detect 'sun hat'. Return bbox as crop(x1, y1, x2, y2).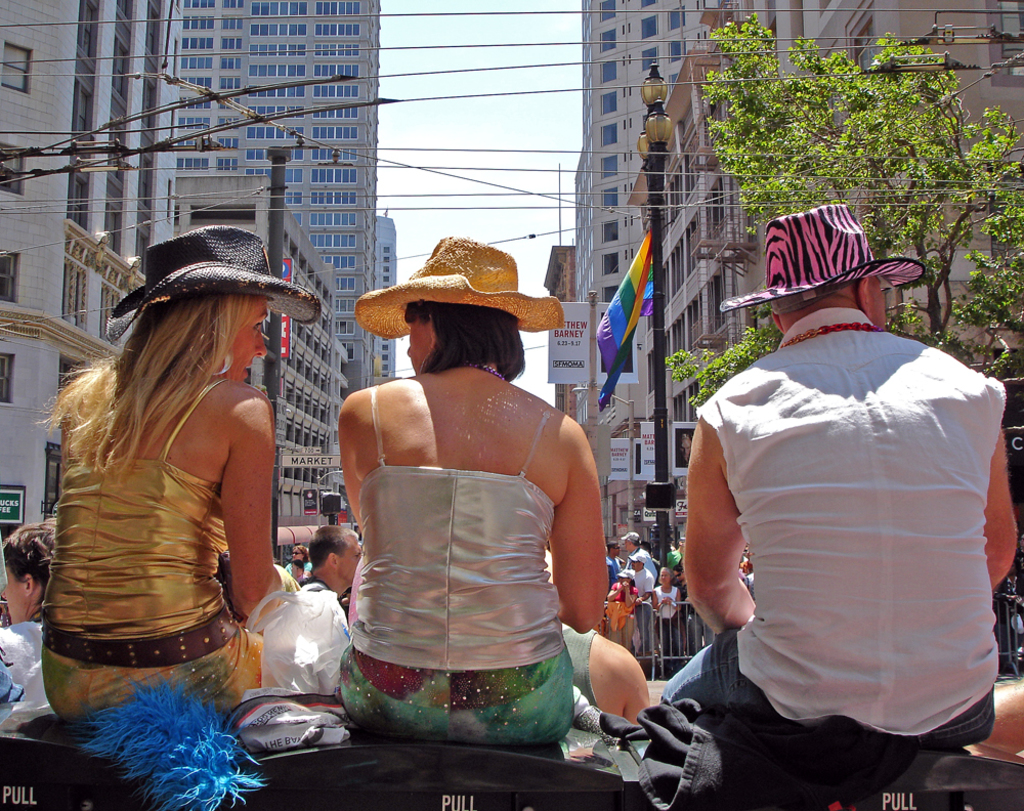
crop(615, 529, 643, 547).
